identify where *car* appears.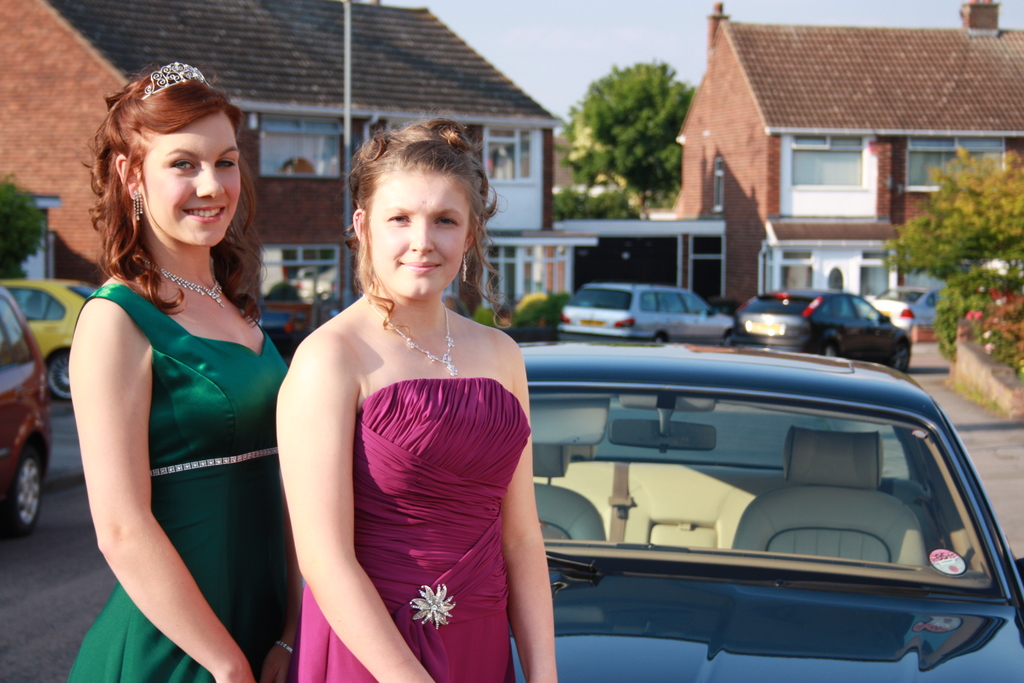
Appears at [x1=510, y1=340, x2=1023, y2=682].
